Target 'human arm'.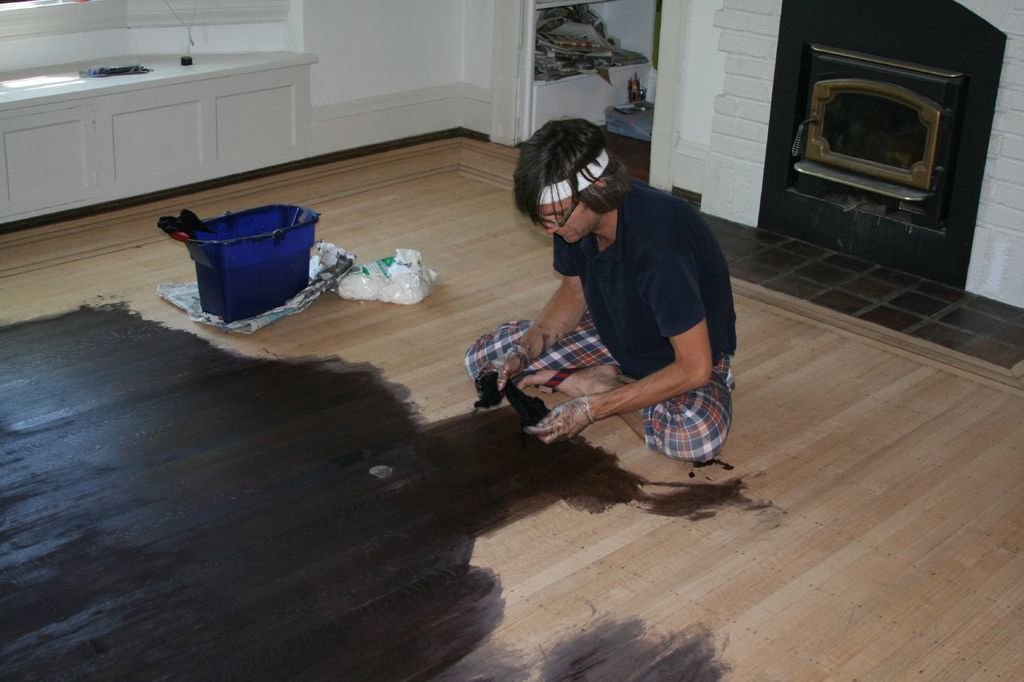
Target region: 525:249:713:443.
